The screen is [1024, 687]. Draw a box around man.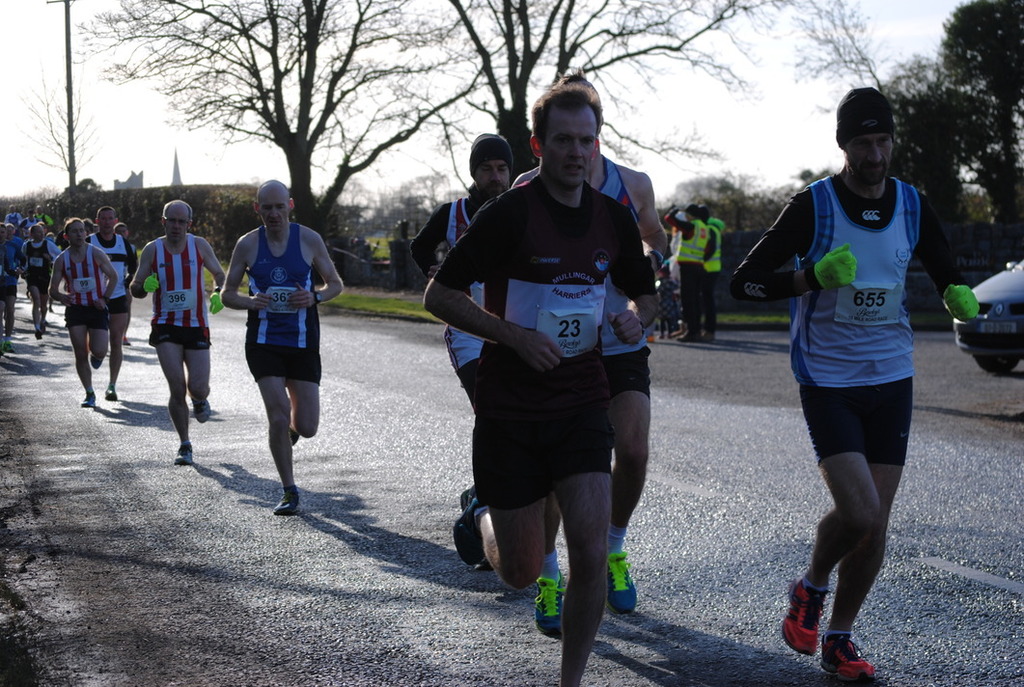
{"x1": 730, "y1": 85, "x2": 979, "y2": 686}.
